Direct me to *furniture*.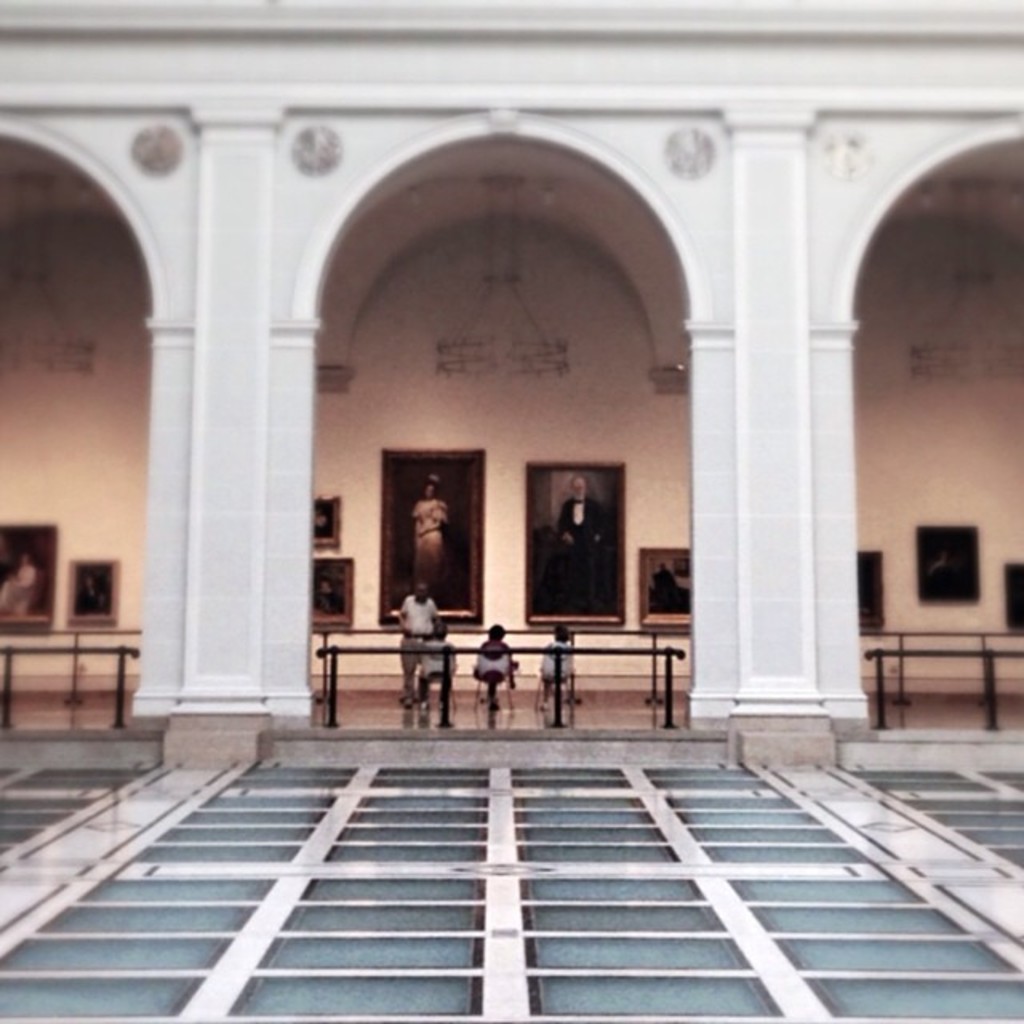
Direction: BBox(418, 661, 458, 715).
